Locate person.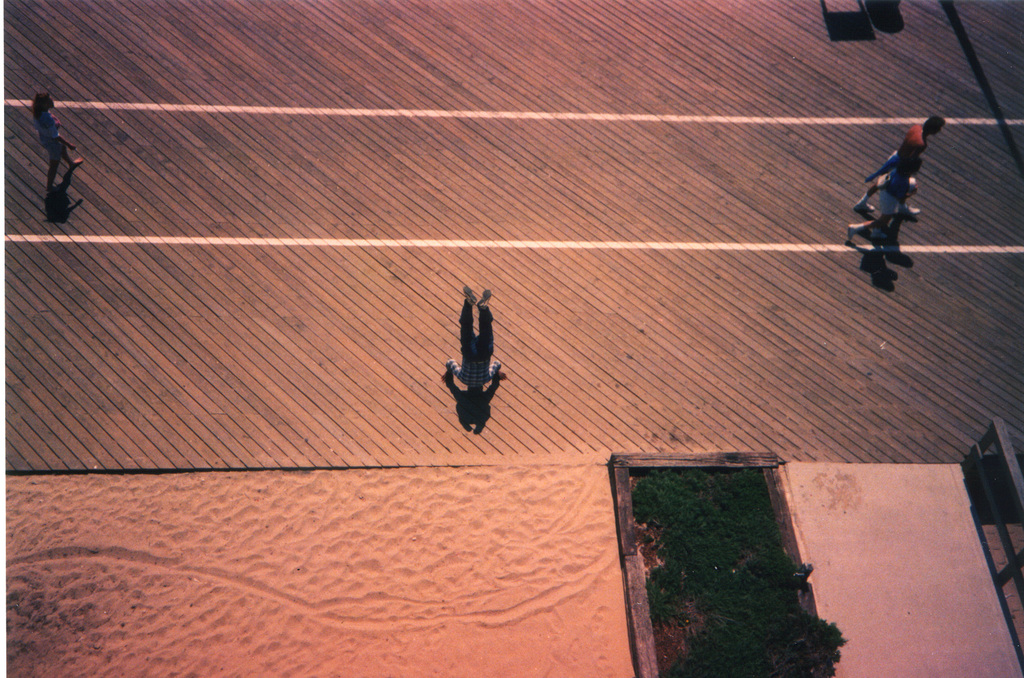
Bounding box: box(442, 285, 504, 405).
